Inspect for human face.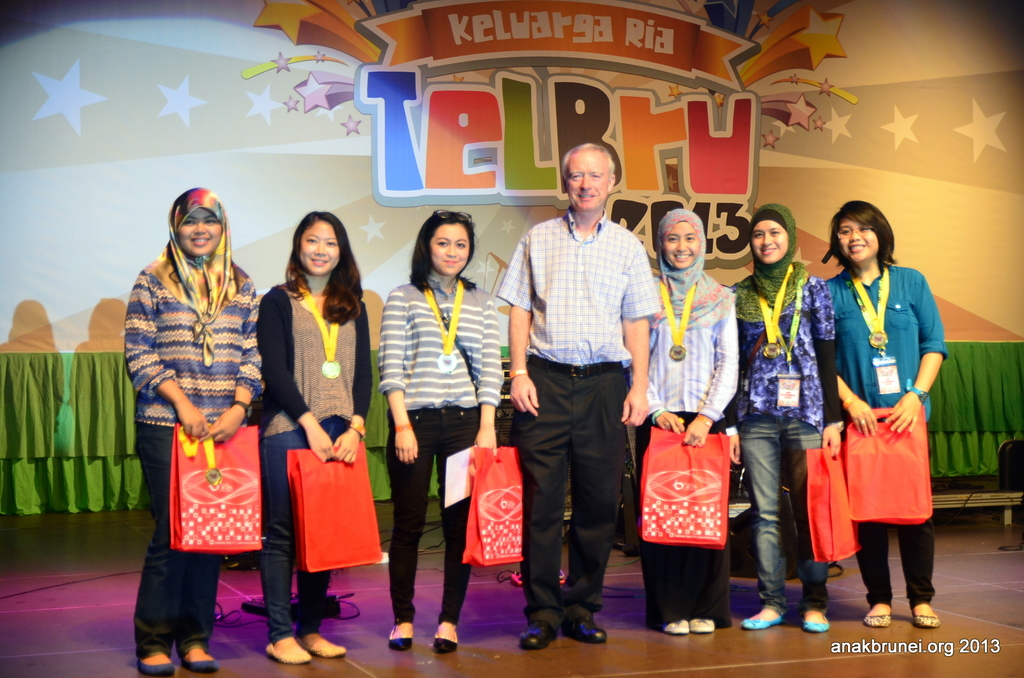
Inspection: 292, 218, 346, 274.
